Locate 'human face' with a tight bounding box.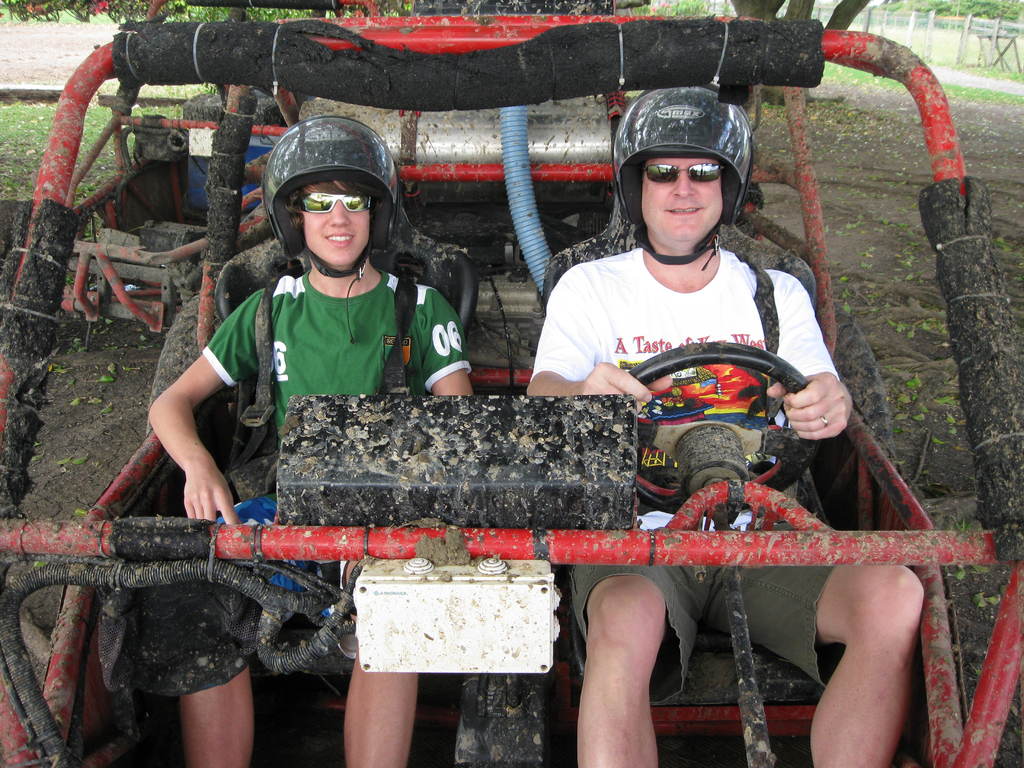
l=641, t=154, r=724, b=255.
